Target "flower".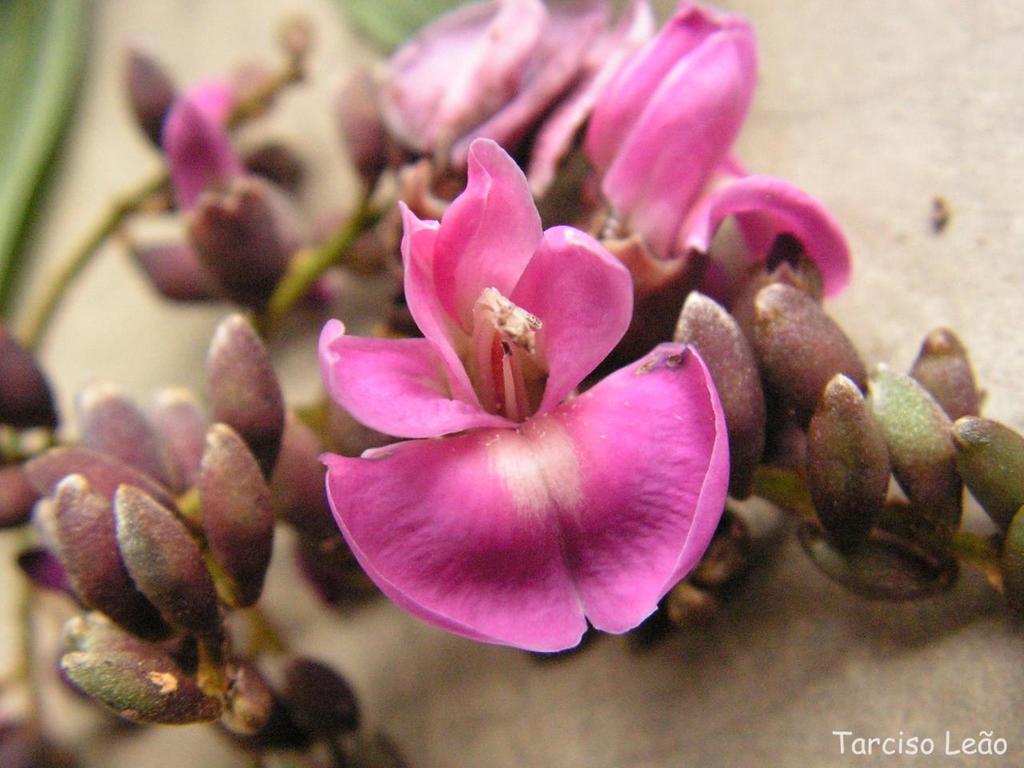
Target region: [left=291, top=87, right=754, bottom=683].
